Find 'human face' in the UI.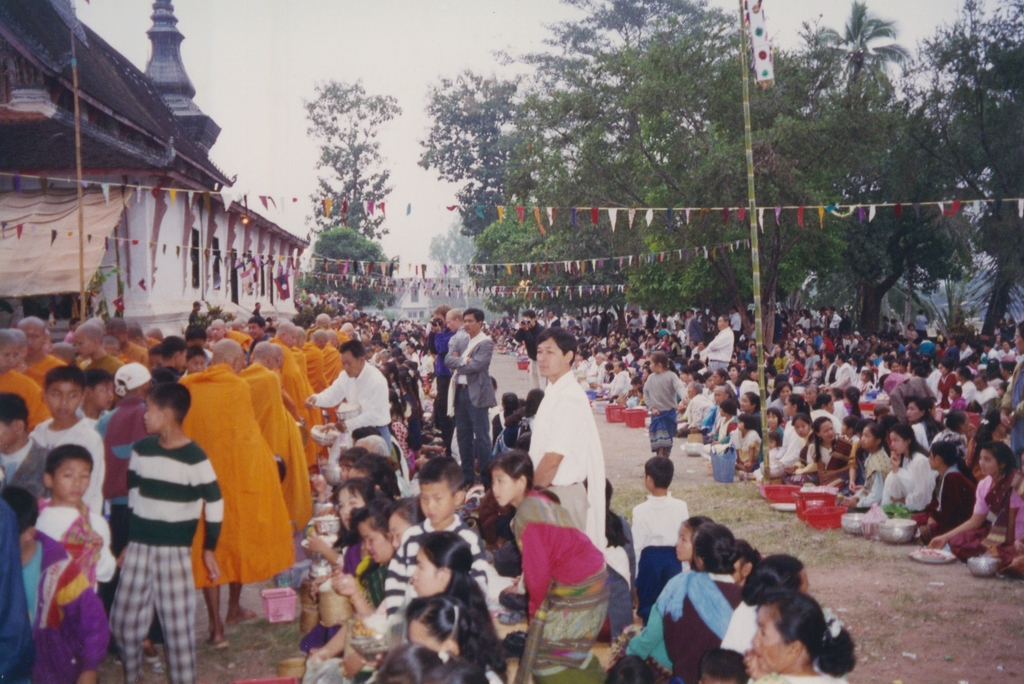
UI element at [19,326,47,356].
